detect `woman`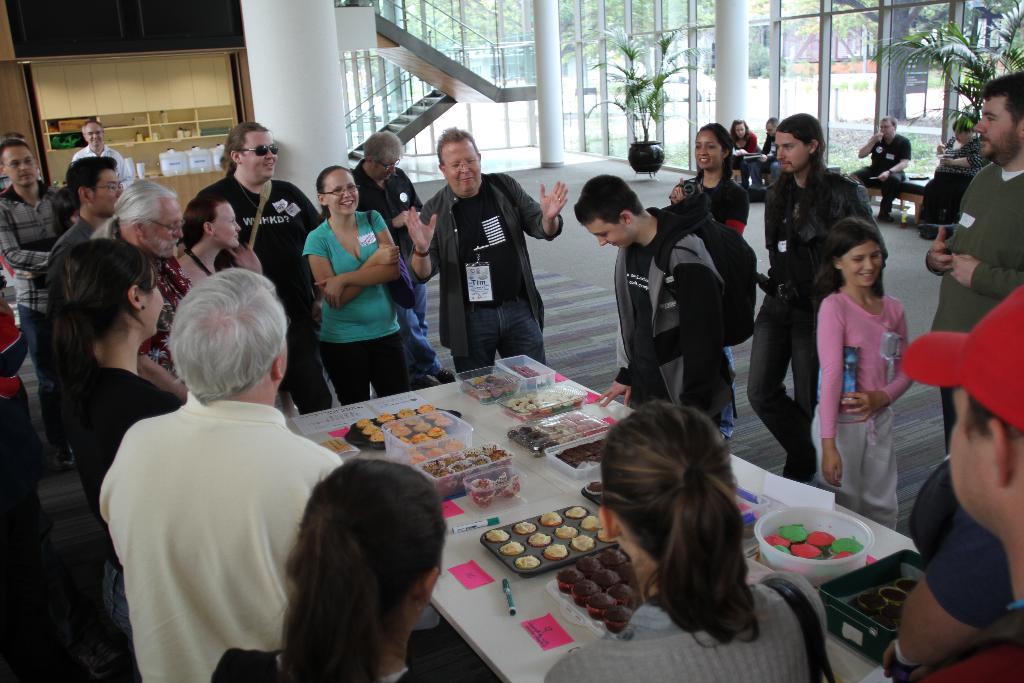
l=913, t=117, r=1000, b=249
